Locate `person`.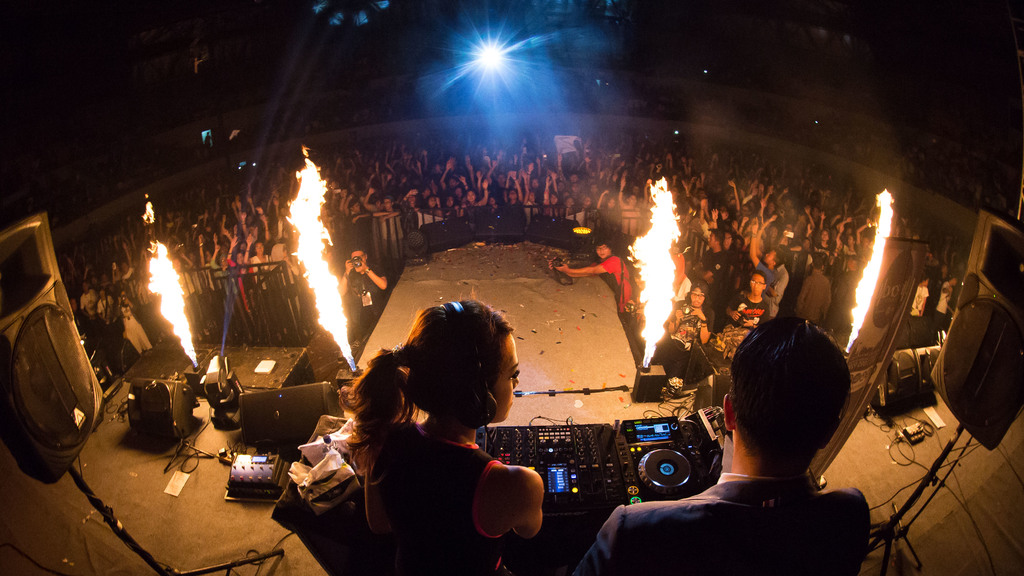
Bounding box: 570,314,855,575.
